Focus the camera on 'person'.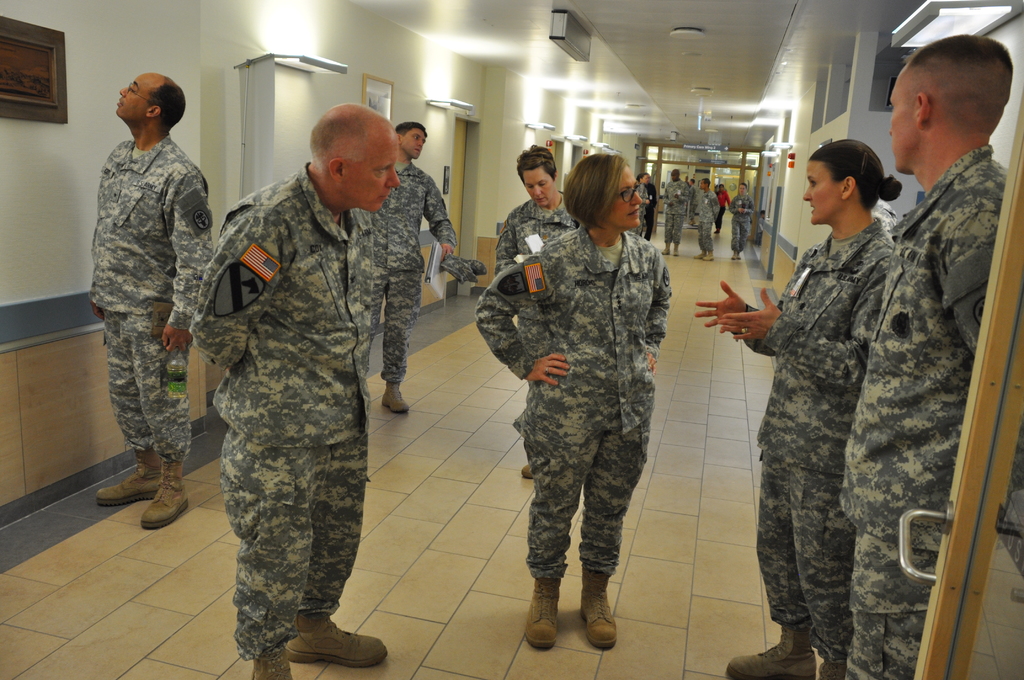
Focus region: [662,169,683,259].
